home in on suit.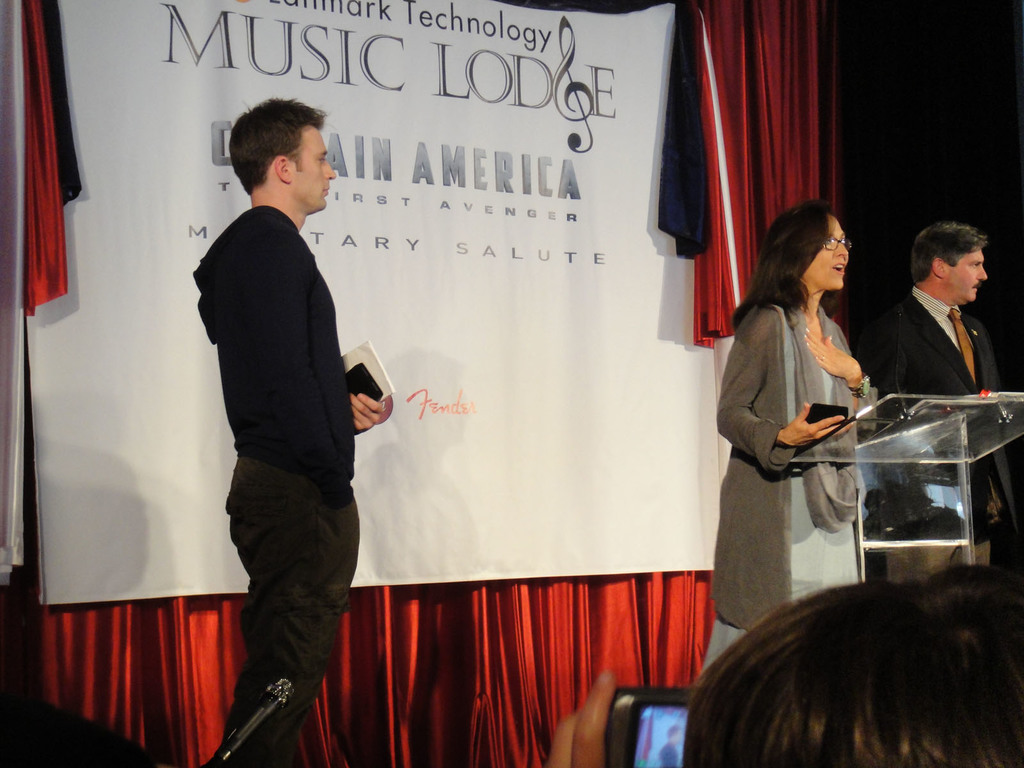
Homed in at {"x1": 873, "y1": 282, "x2": 1007, "y2": 590}.
